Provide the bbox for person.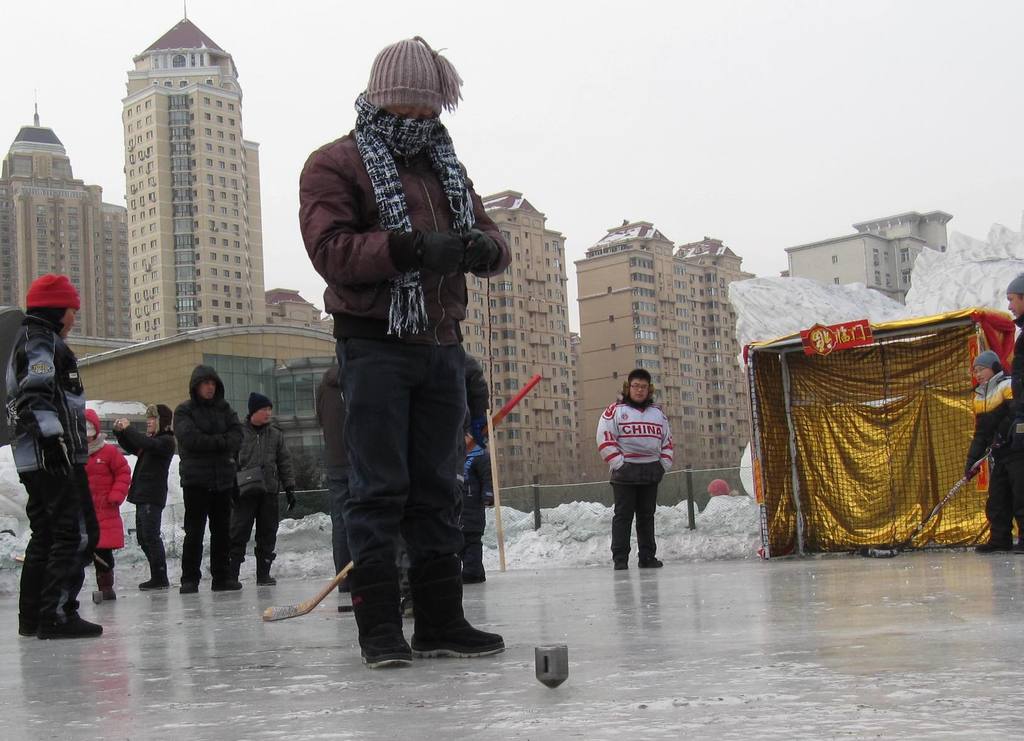
select_region(5, 275, 102, 638).
